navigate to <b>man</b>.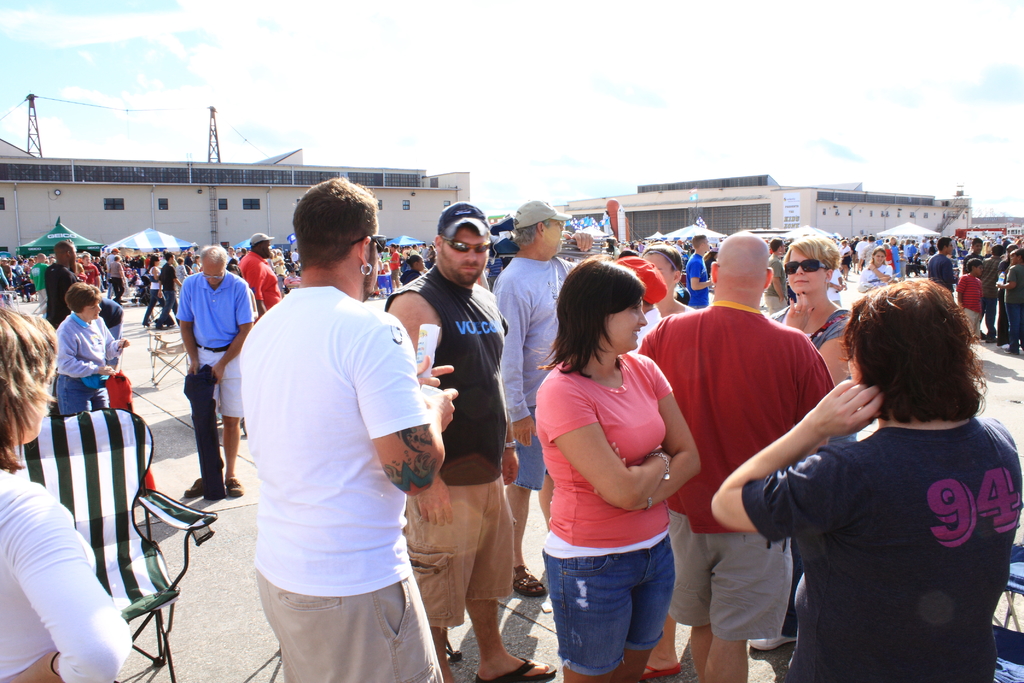
Navigation target: region(26, 251, 47, 311).
